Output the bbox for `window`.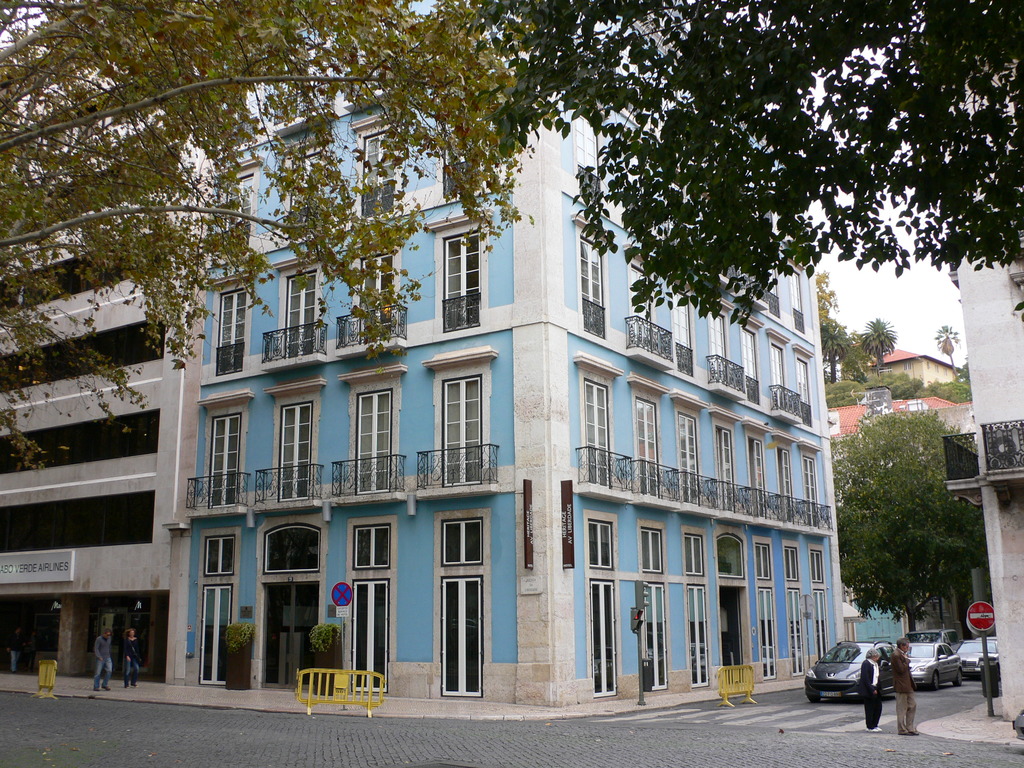
BBox(810, 552, 824, 583).
